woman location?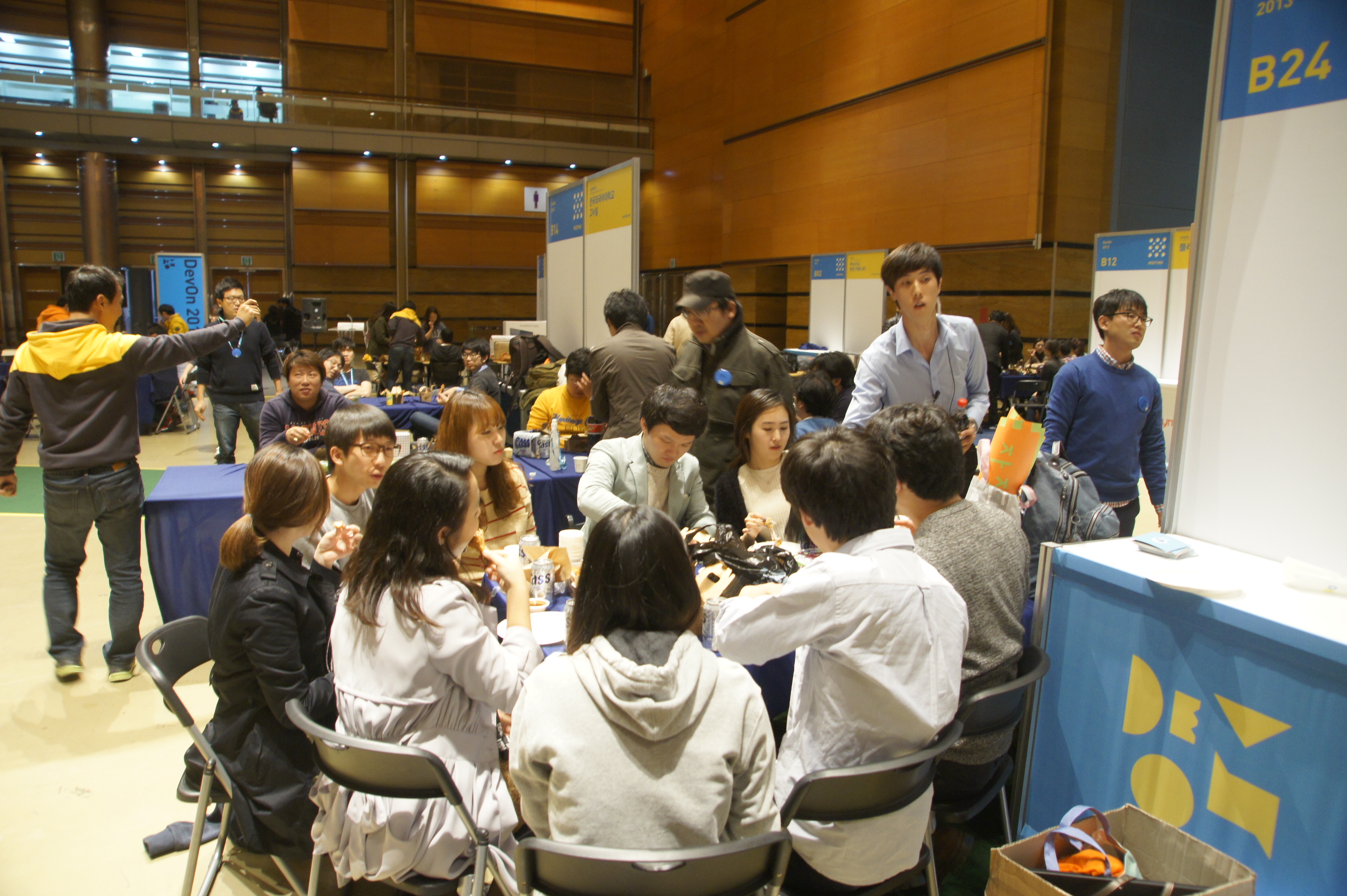
select_region(78, 180, 147, 342)
